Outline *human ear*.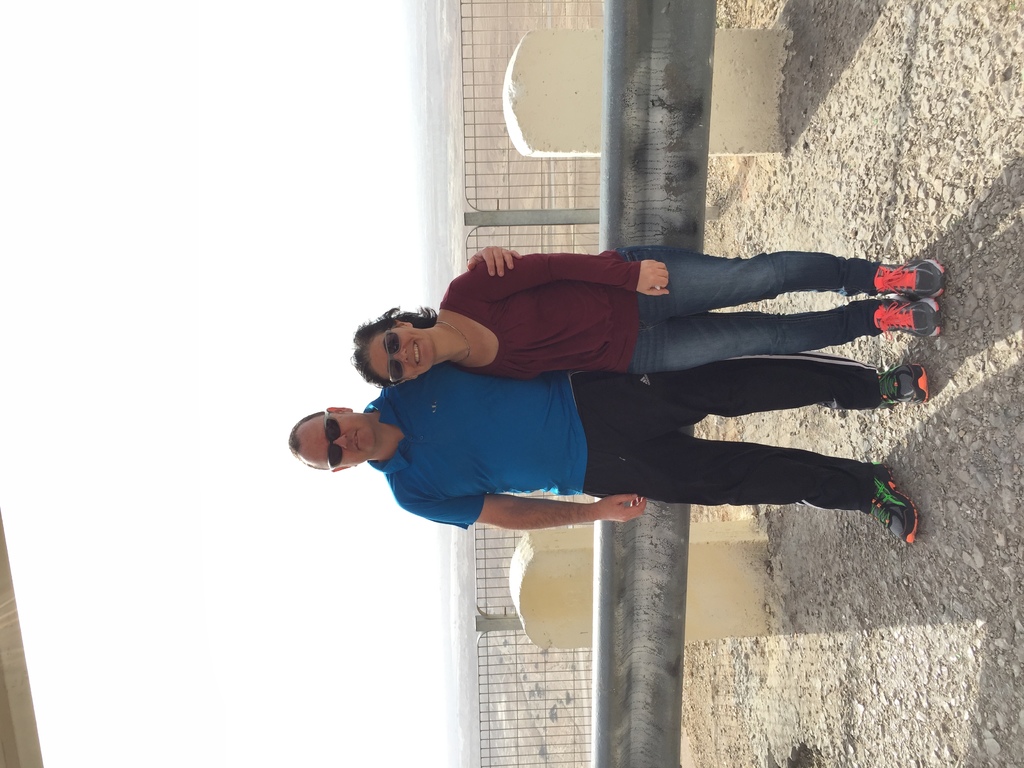
Outline: x1=389 y1=320 x2=409 y2=326.
